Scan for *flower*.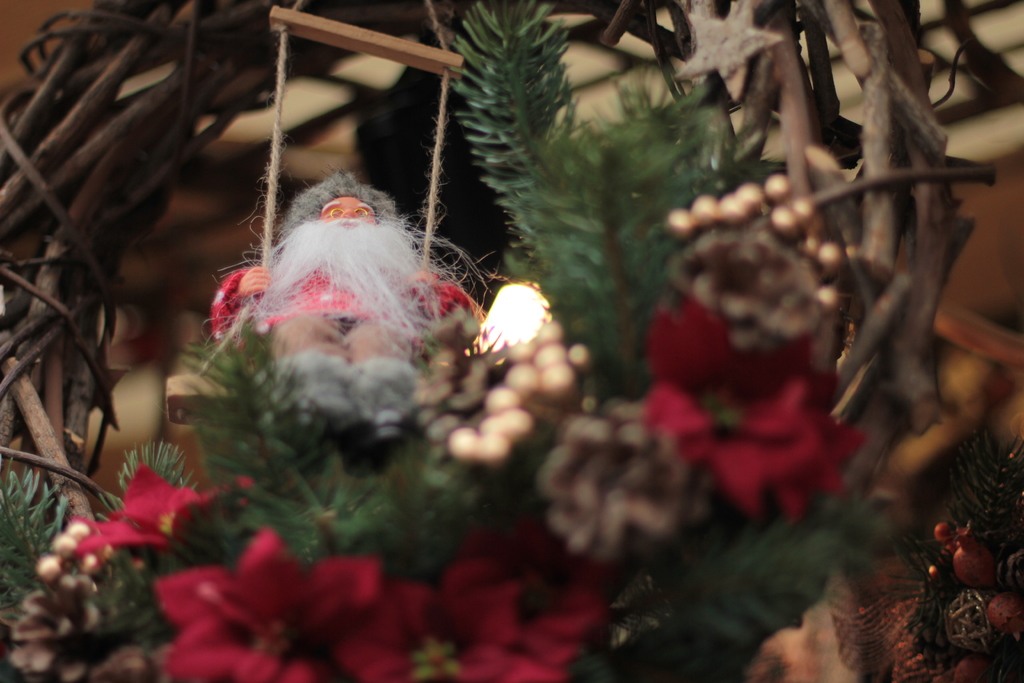
Scan result: {"left": 153, "top": 532, "right": 426, "bottom": 679}.
